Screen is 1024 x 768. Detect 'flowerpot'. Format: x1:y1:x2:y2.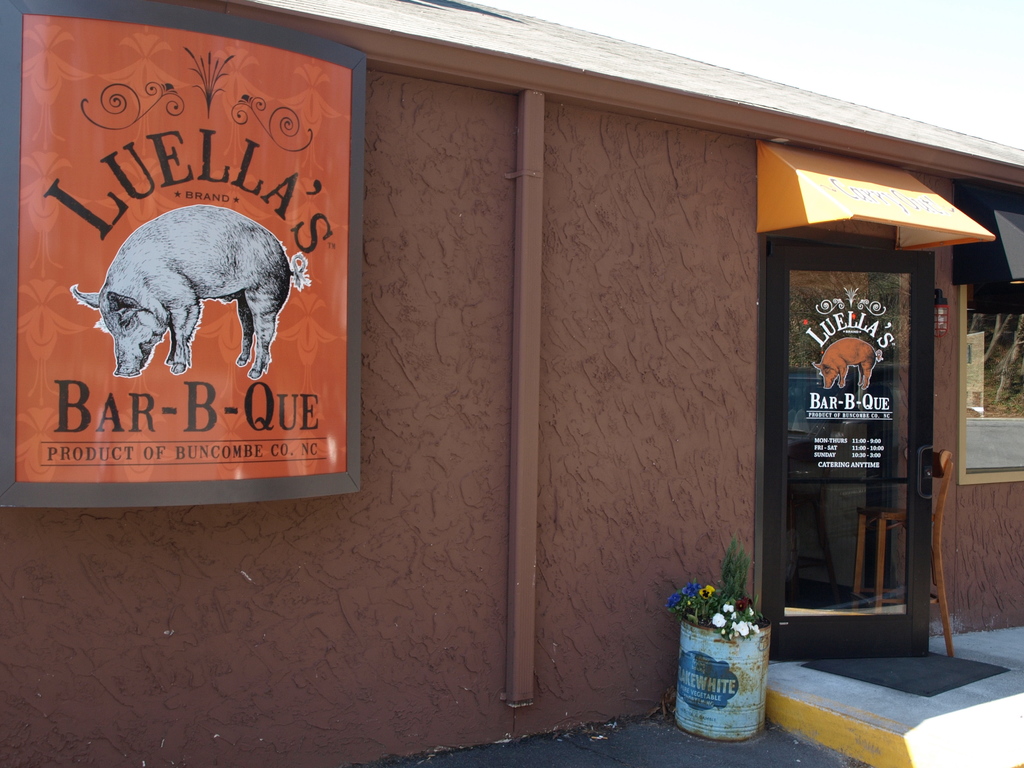
672:612:769:754.
